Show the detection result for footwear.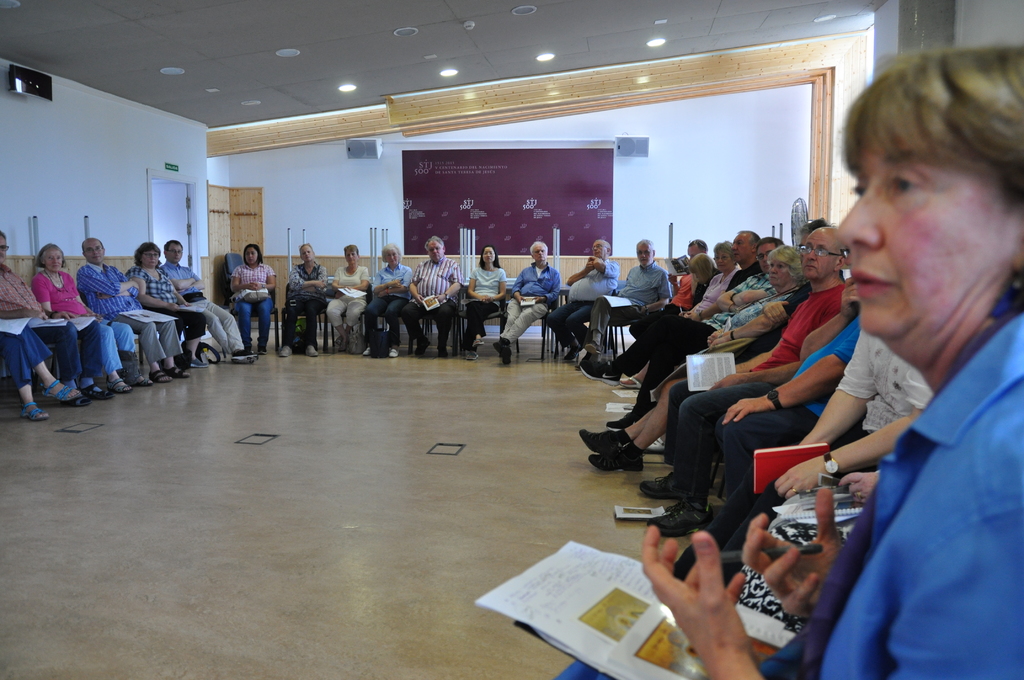
box=[388, 348, 399, 358].
